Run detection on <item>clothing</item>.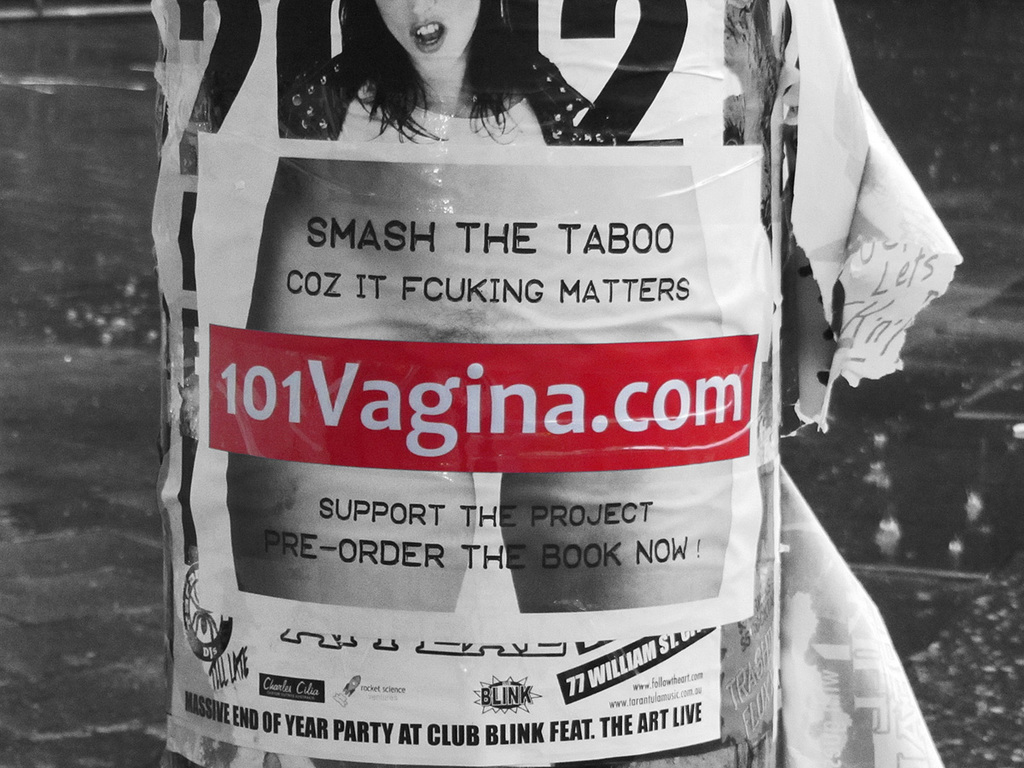
Result: [272, 51, 620, 147].
